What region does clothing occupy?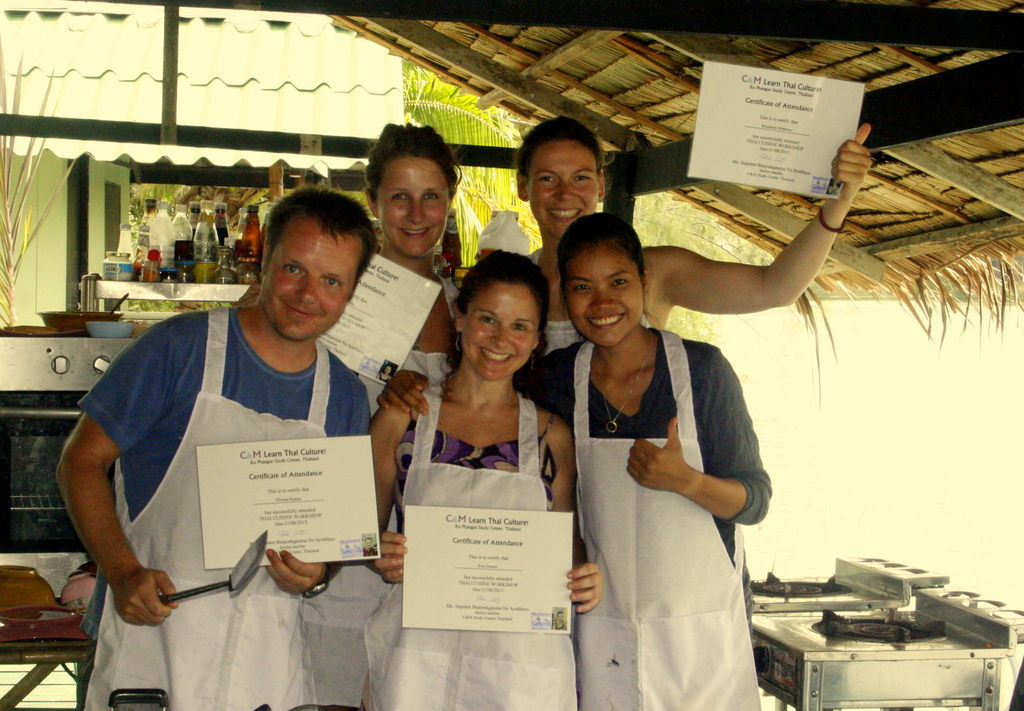
(x1=391, y1=378, x2=592, y2=710).
